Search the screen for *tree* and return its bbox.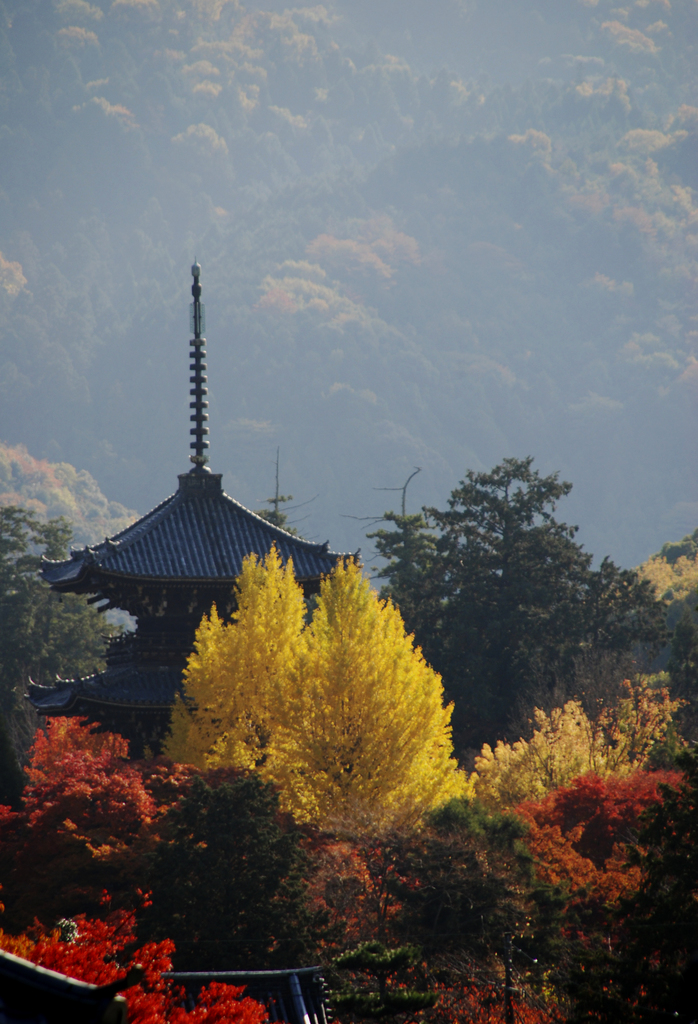
Found: [250,445,324,541].
